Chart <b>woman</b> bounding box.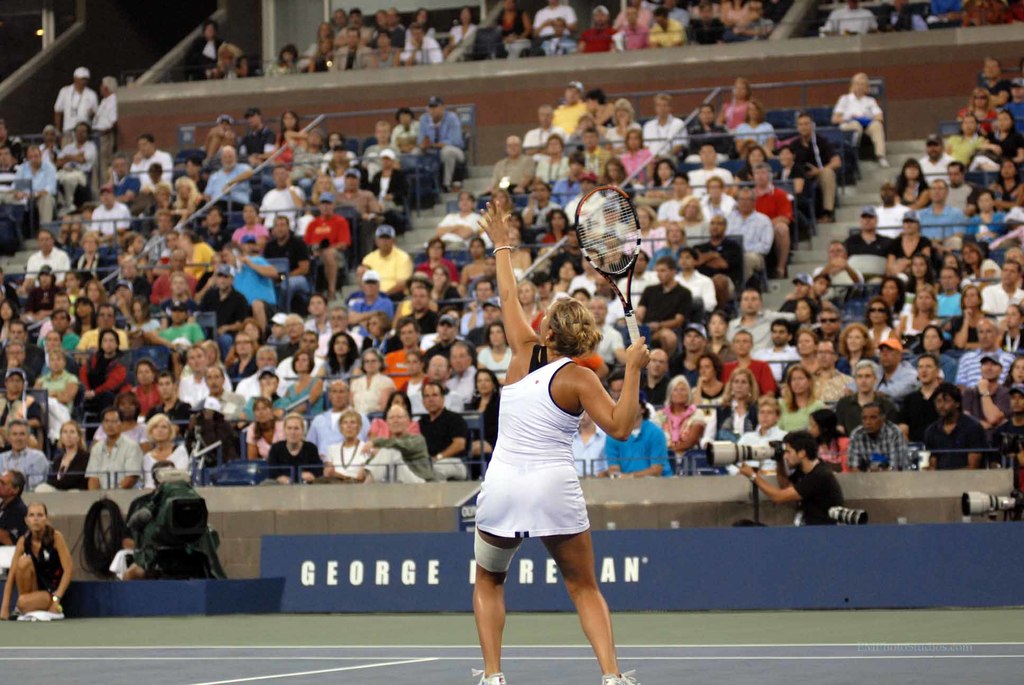
Charted: region(838, 323, 877, 378).
